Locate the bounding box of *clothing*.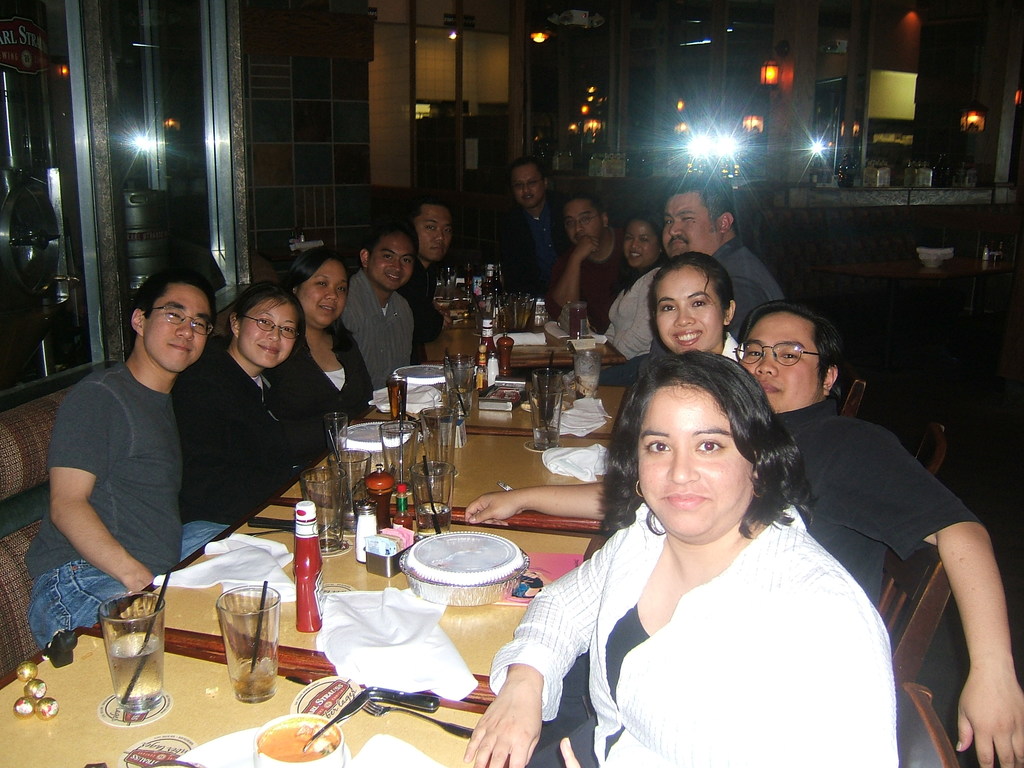
Bounding box: (500,202,574,300).
